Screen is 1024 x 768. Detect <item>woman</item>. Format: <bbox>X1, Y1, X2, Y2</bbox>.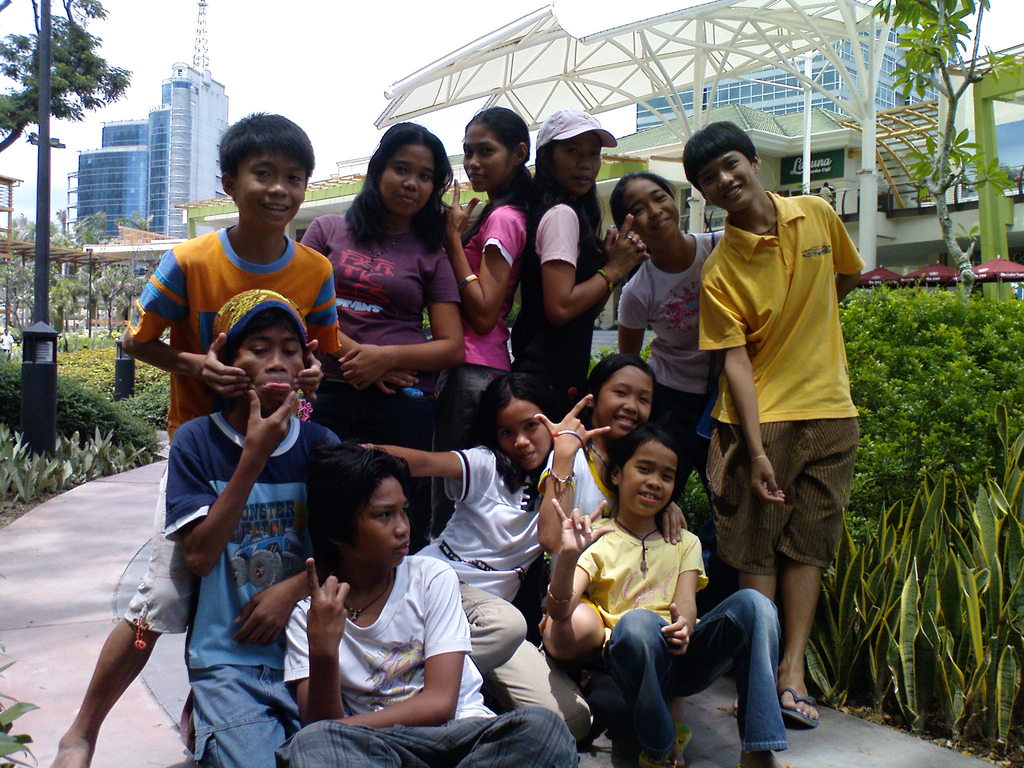
<bbox>296, 113, 465, 543</bbox>.
